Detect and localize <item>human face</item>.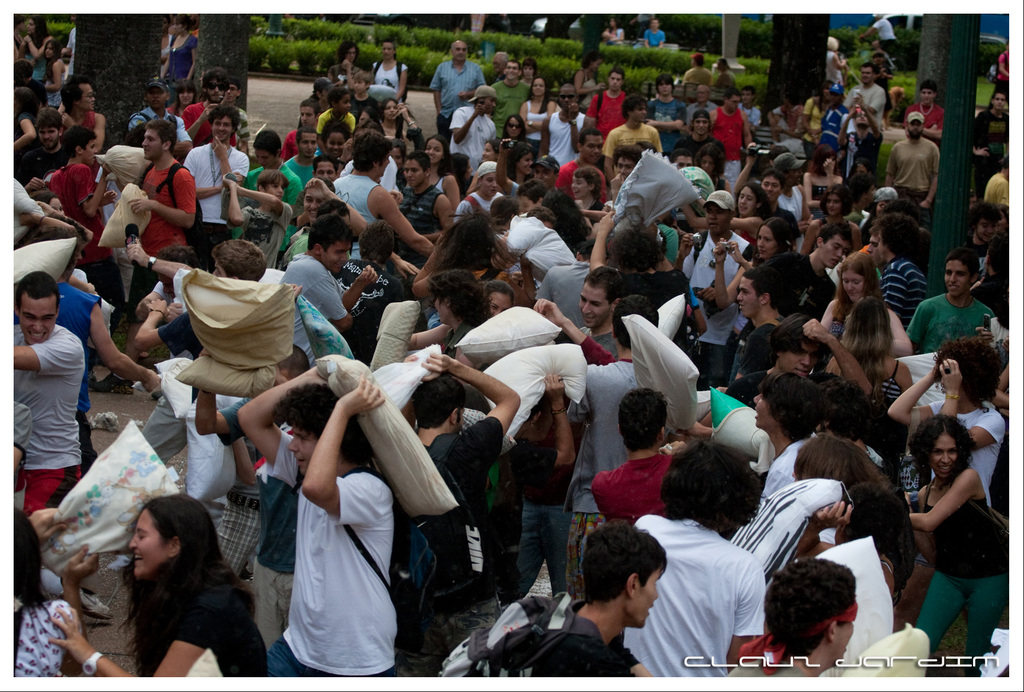
Localized at 255/148/275/168.
